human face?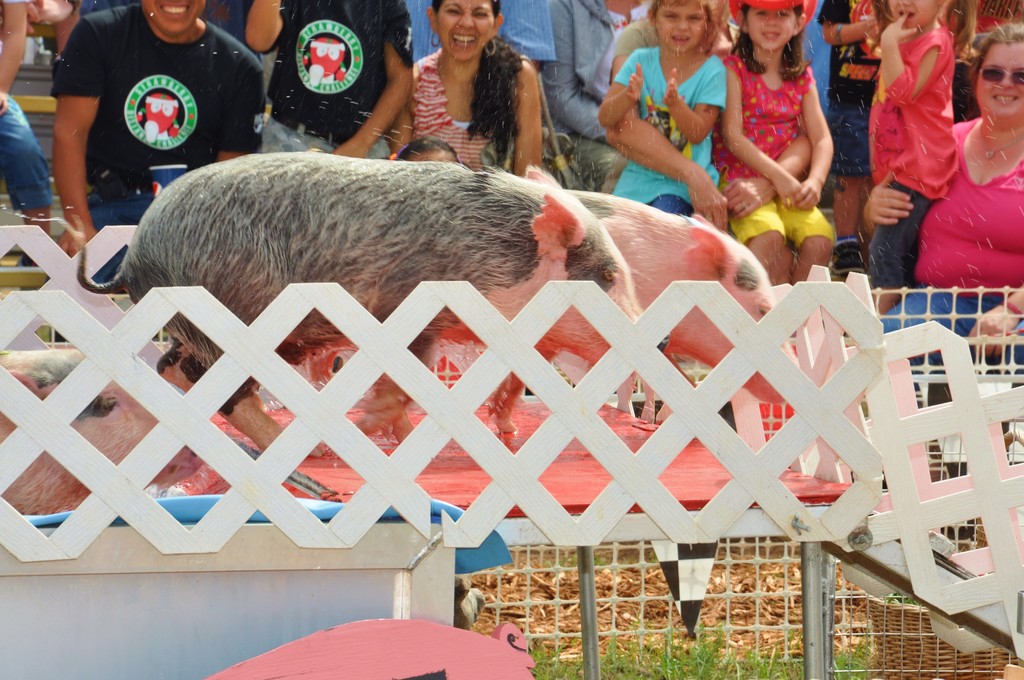
(436,0,495,59)
